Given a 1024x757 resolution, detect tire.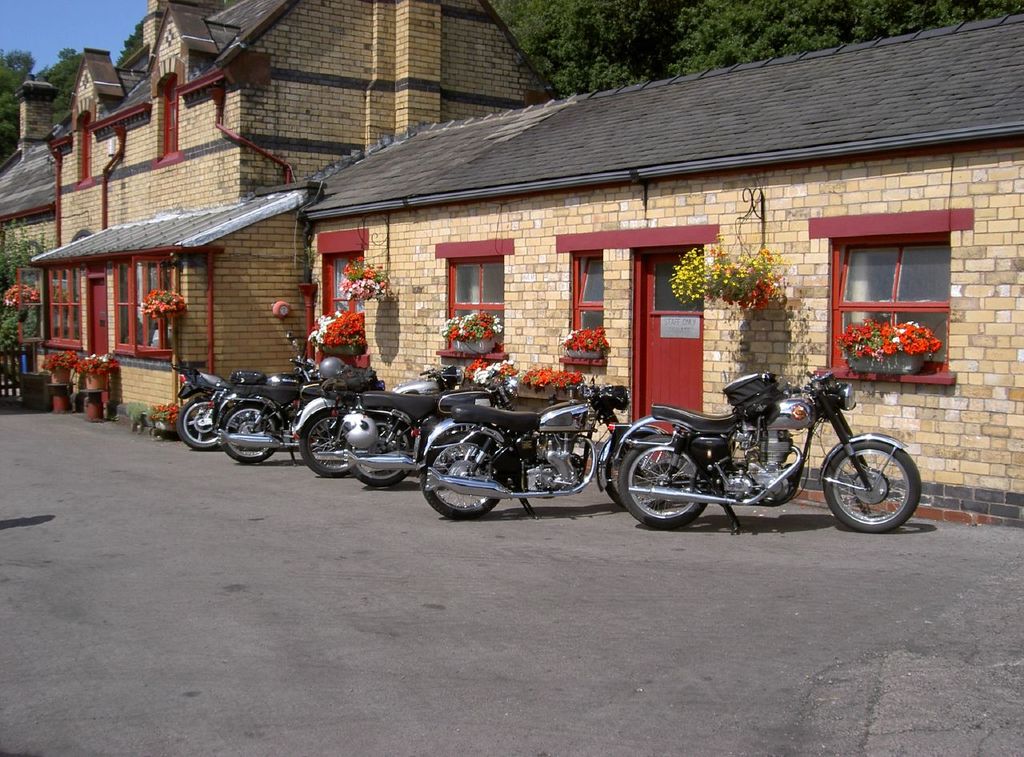
bbox=(420, 433, 502, 521).
